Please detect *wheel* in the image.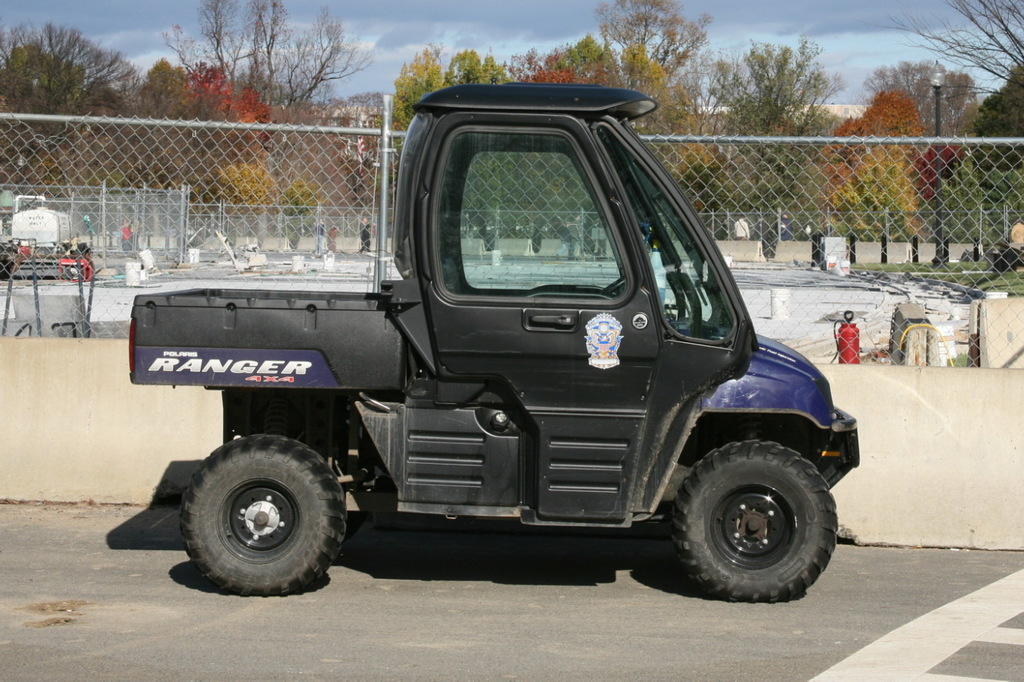
x1=658, y1=434, x2=847, y2=598.
